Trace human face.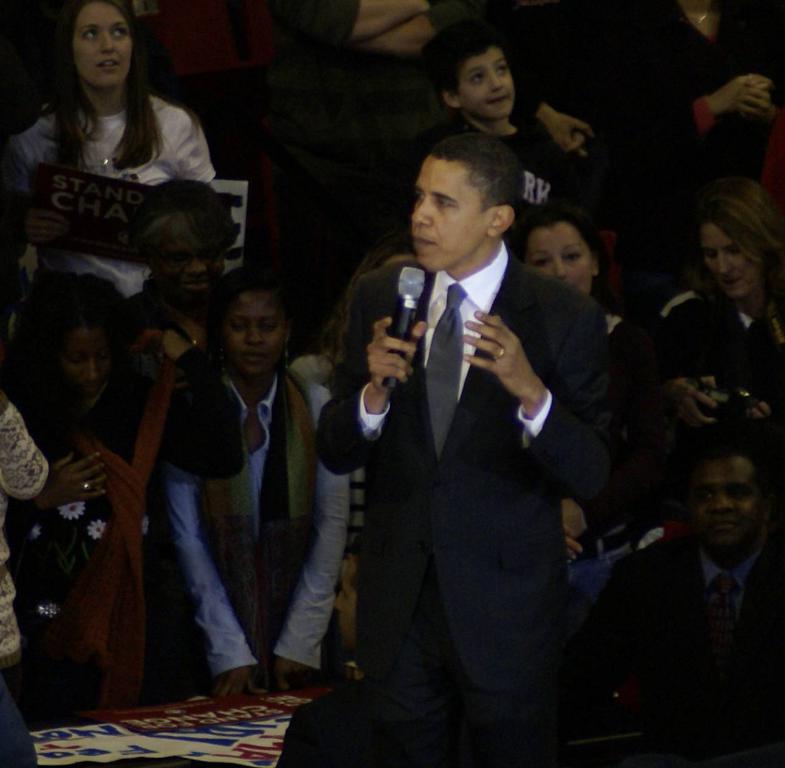
Traced to {"left": 529, "top": 227, "right": 595, "bottom": 295}.
